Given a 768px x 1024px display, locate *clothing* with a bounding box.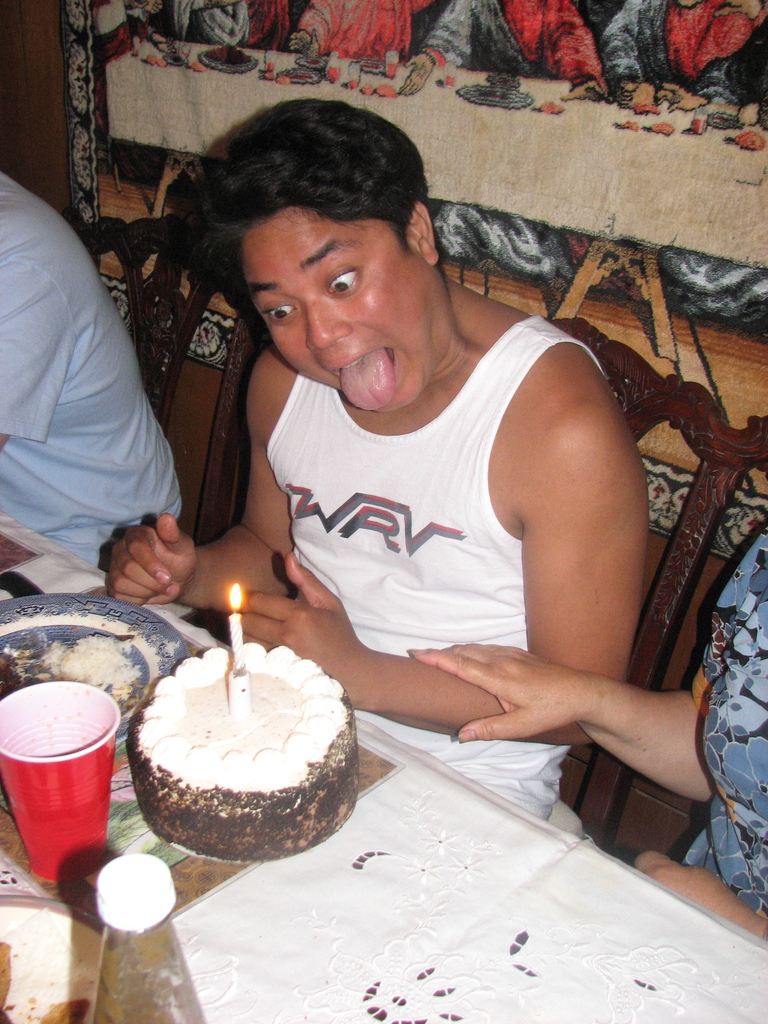
Located: [0,164,186,561].
